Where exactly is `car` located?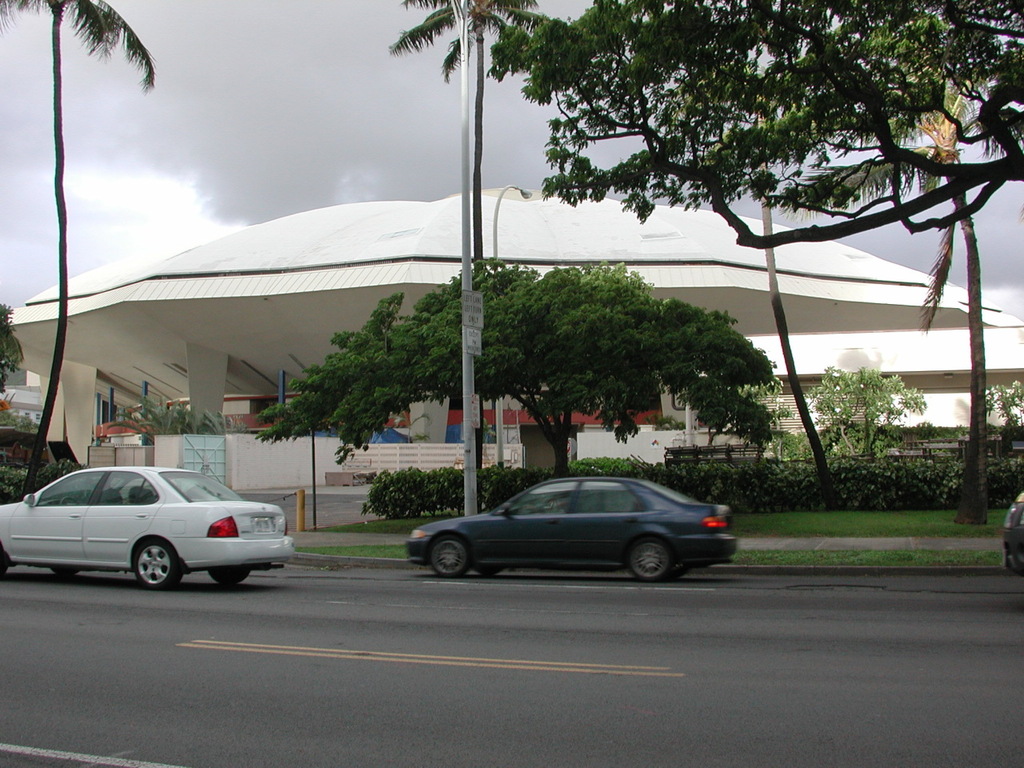
Its bounding box is select_region(0, 466, 292, 586).
